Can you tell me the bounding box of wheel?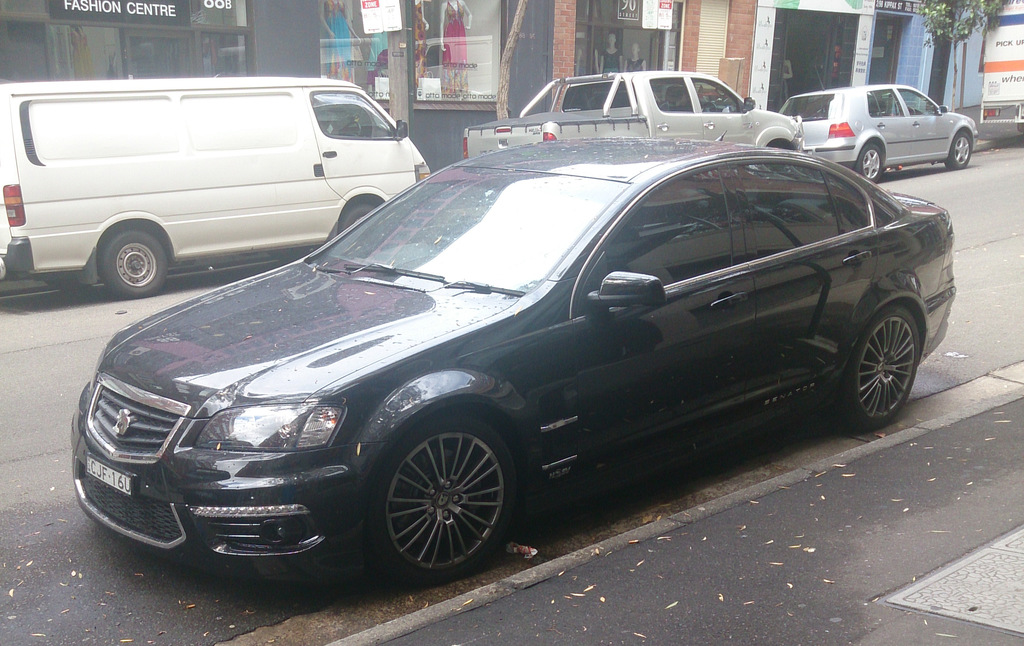
(left=339, top=203, right=375, bottom=260).
